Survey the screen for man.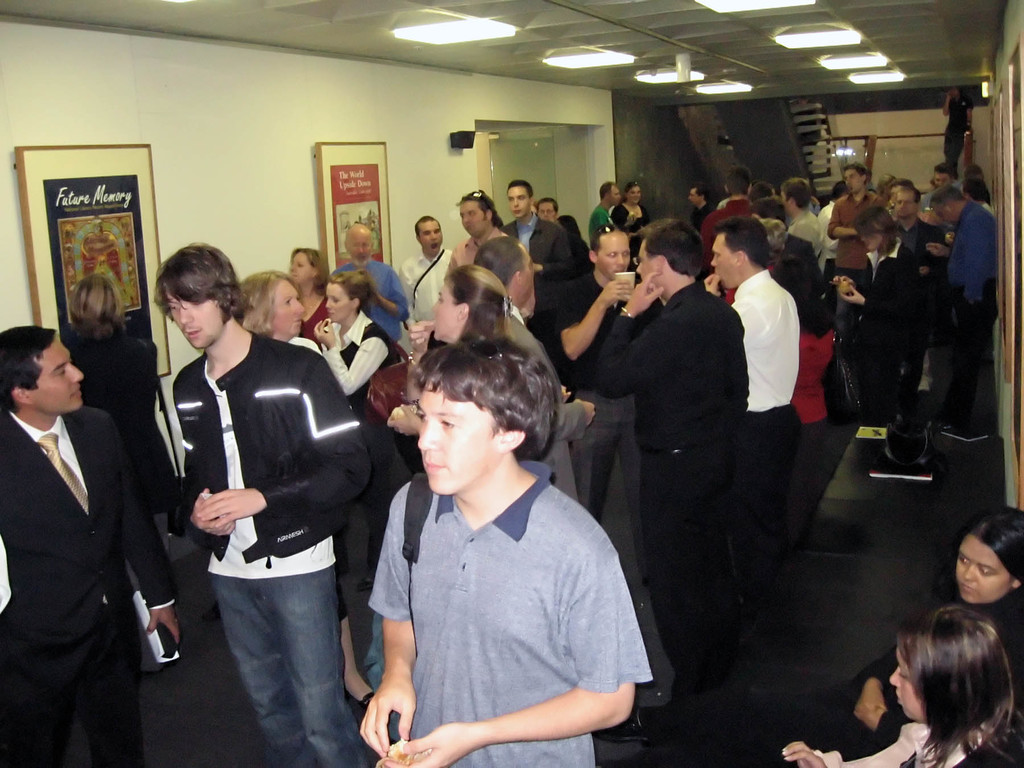
Survey found: locate(364, 340, 653, 767).
